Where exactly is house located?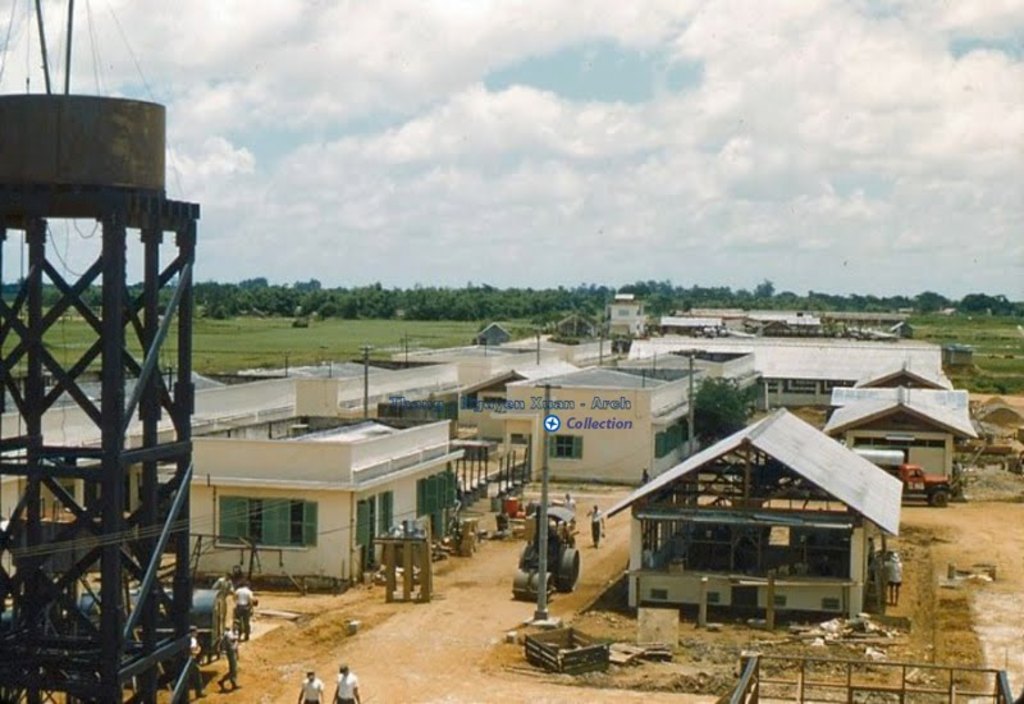
Its bounding box is bbox=(511, 352, 694, 481).
